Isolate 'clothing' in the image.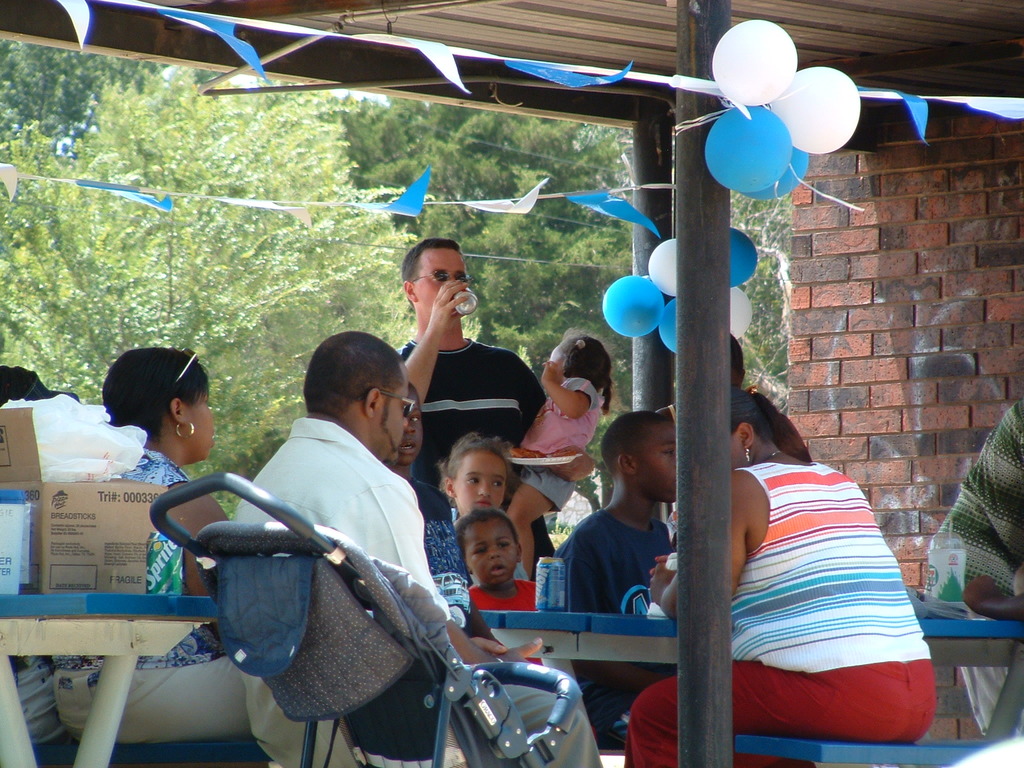
Isolated region: [425,511,529,602].
